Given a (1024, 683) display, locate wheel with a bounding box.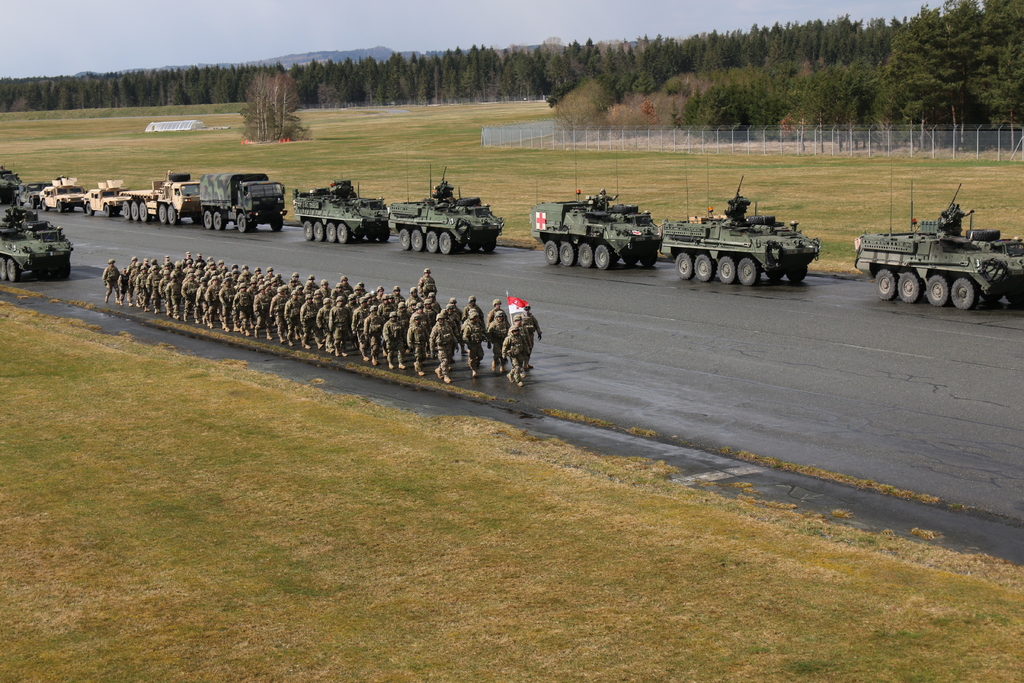
Located: x1=578 y1=242 x2=593 y2=268.
